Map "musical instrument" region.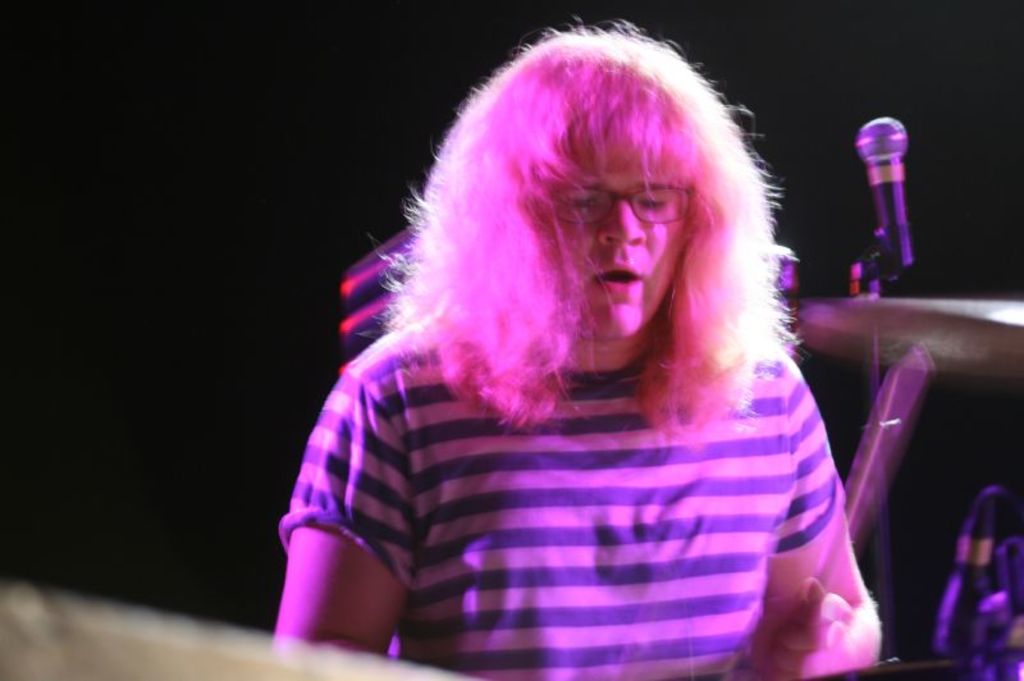
Mapped to [799, 303, 1023, 370].
